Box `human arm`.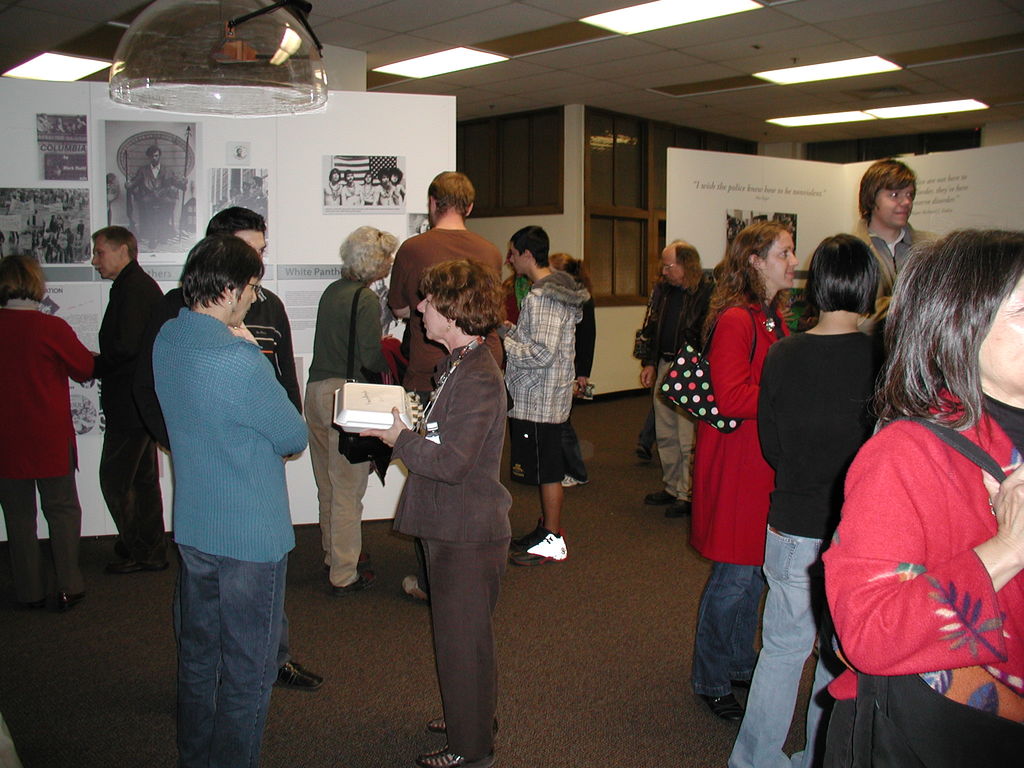
BBox(362, 379, 496, 481).
